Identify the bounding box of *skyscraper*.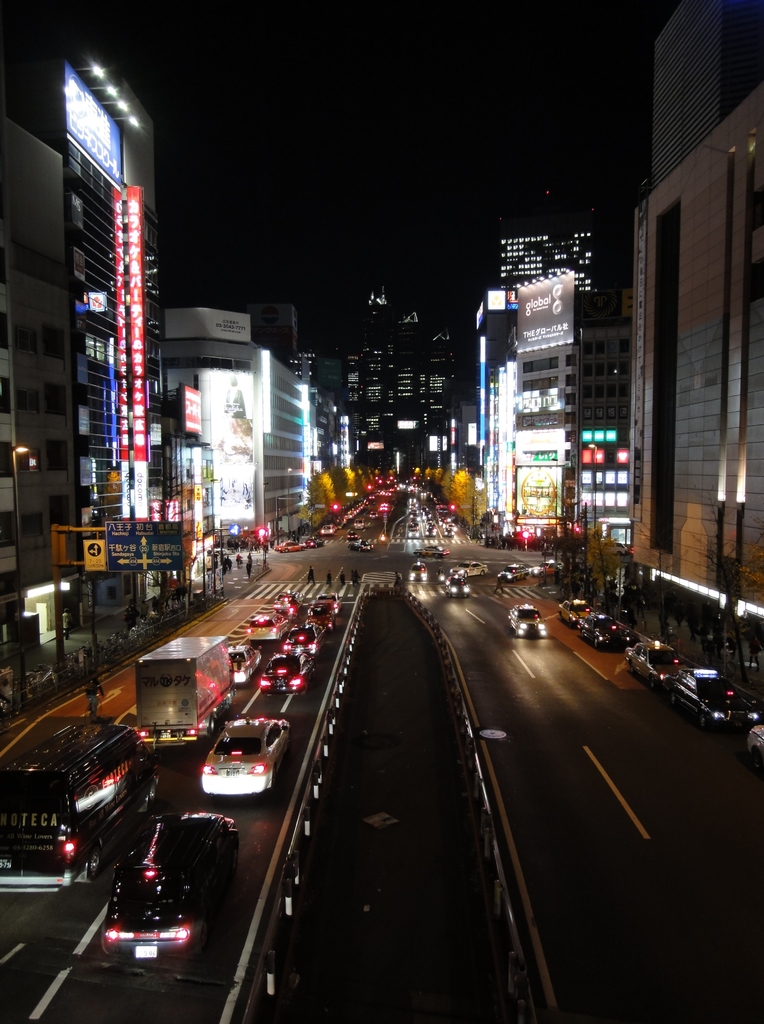
box(33, 47, 195, 623).
